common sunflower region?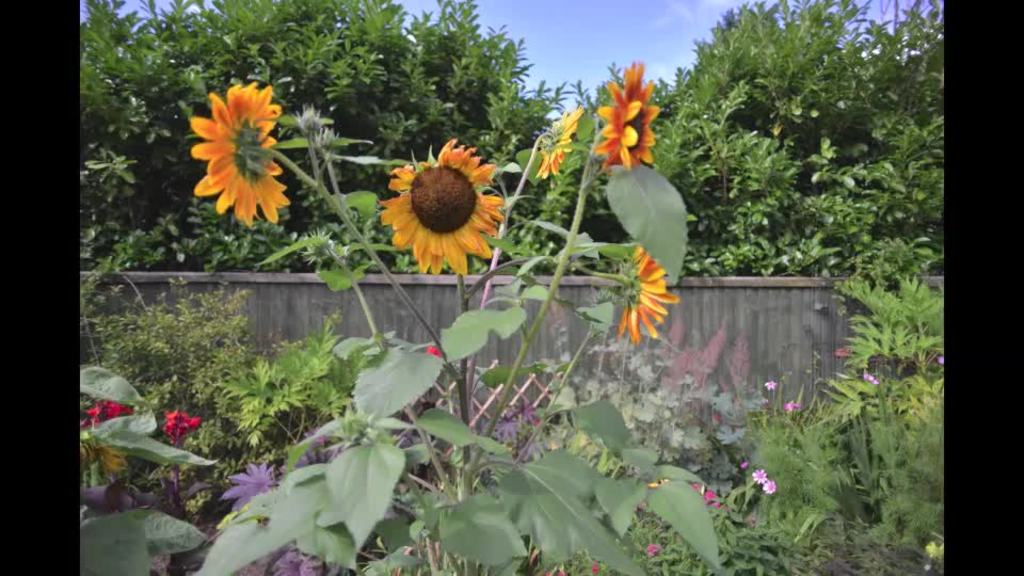
[595,63,658,181]
